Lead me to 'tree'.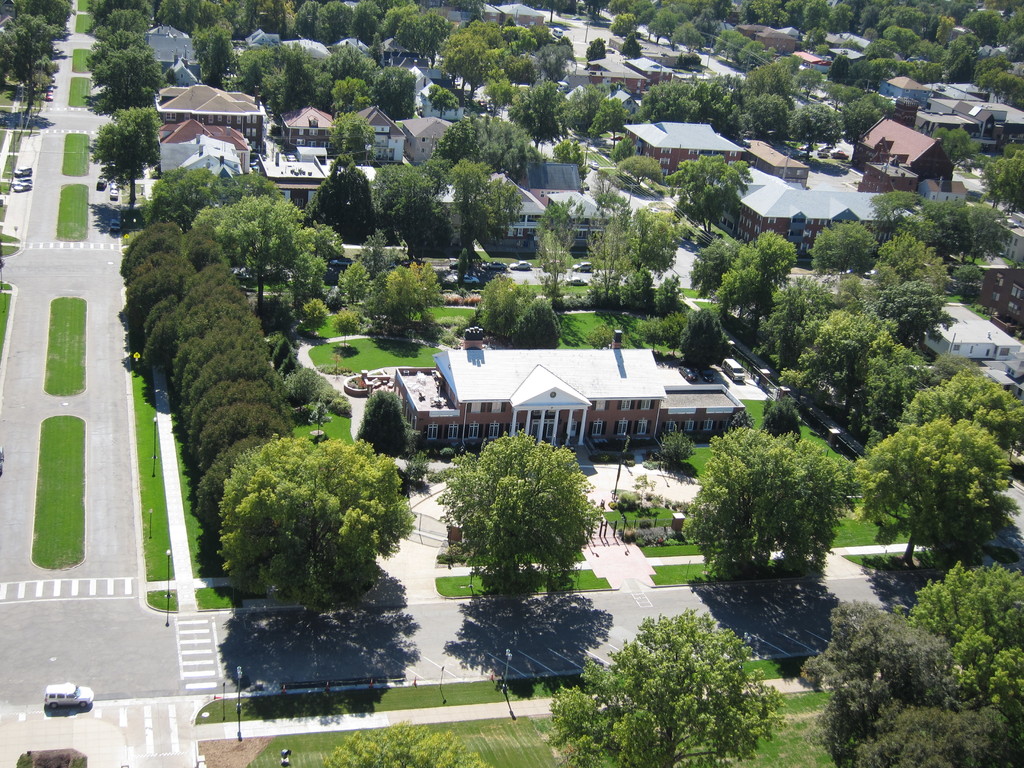
Lead to box(529, 193, 572, 294).
